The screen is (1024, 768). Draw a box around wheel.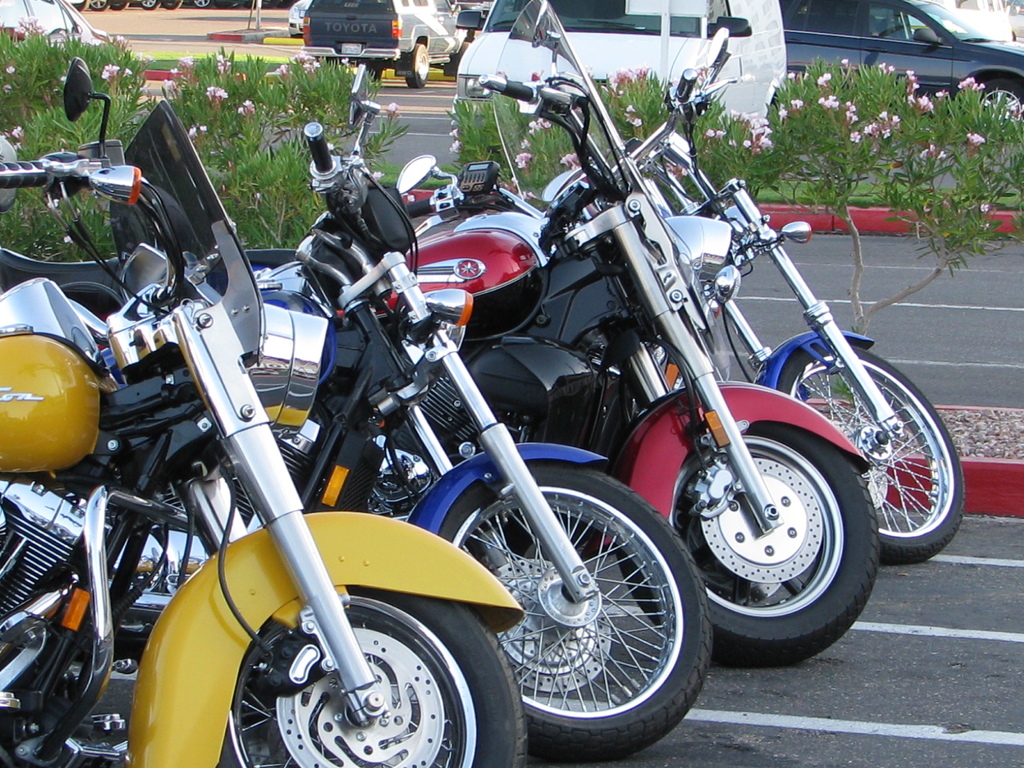
pyautogui.locateOnScreen(87, 0, 107, 10).
